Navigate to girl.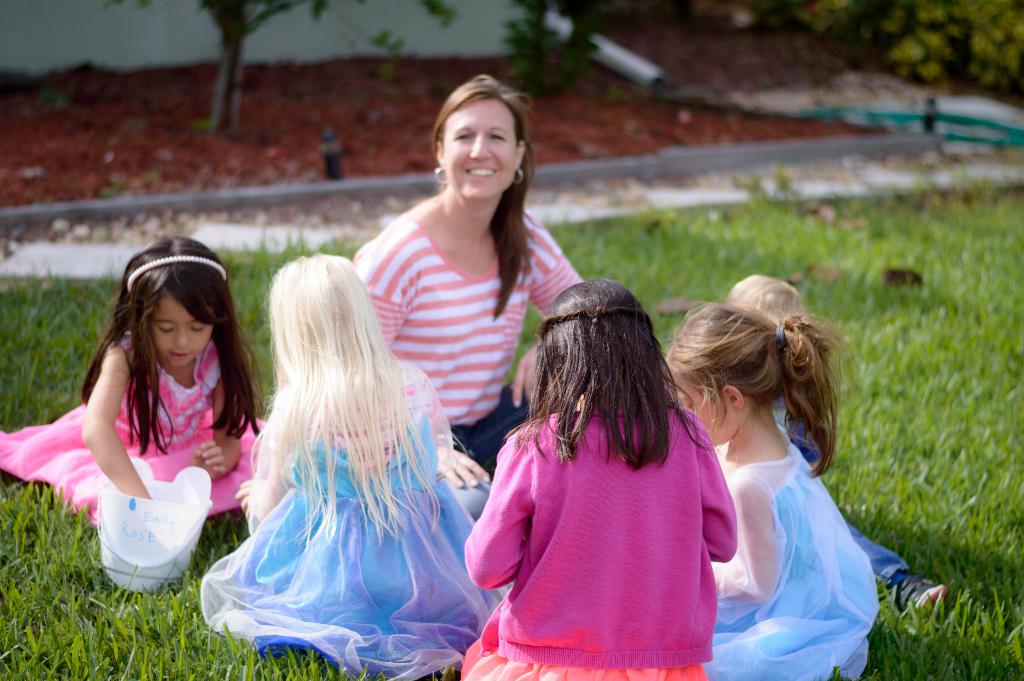
Navigation target: region(201, 252, 505, 678).
